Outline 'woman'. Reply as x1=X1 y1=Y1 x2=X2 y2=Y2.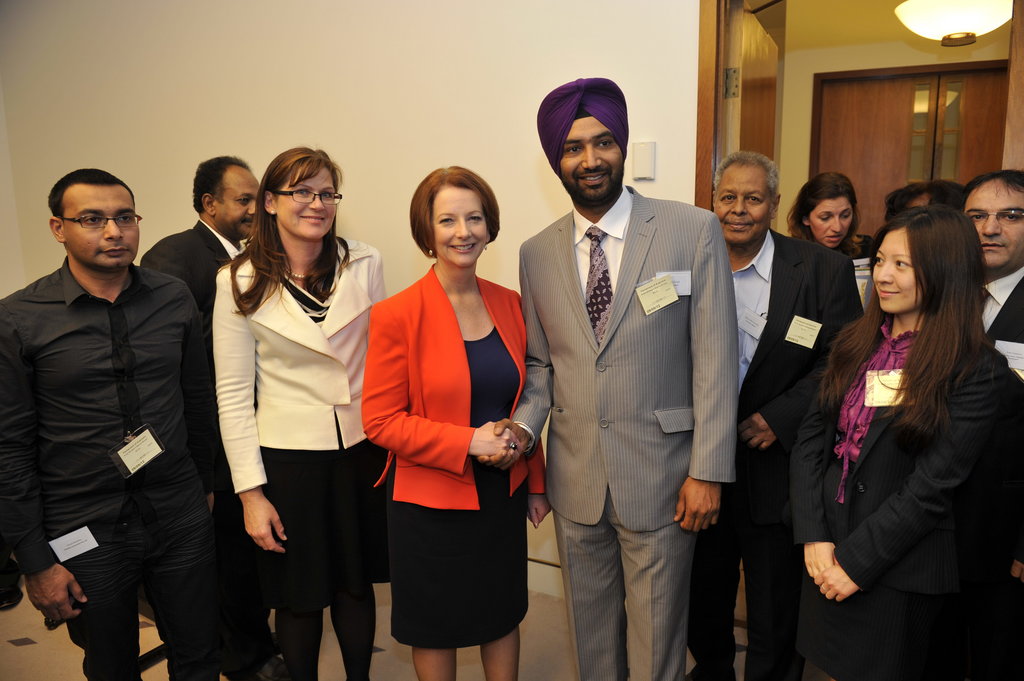
x1=206 y1=148 x2=396 y2=680.
